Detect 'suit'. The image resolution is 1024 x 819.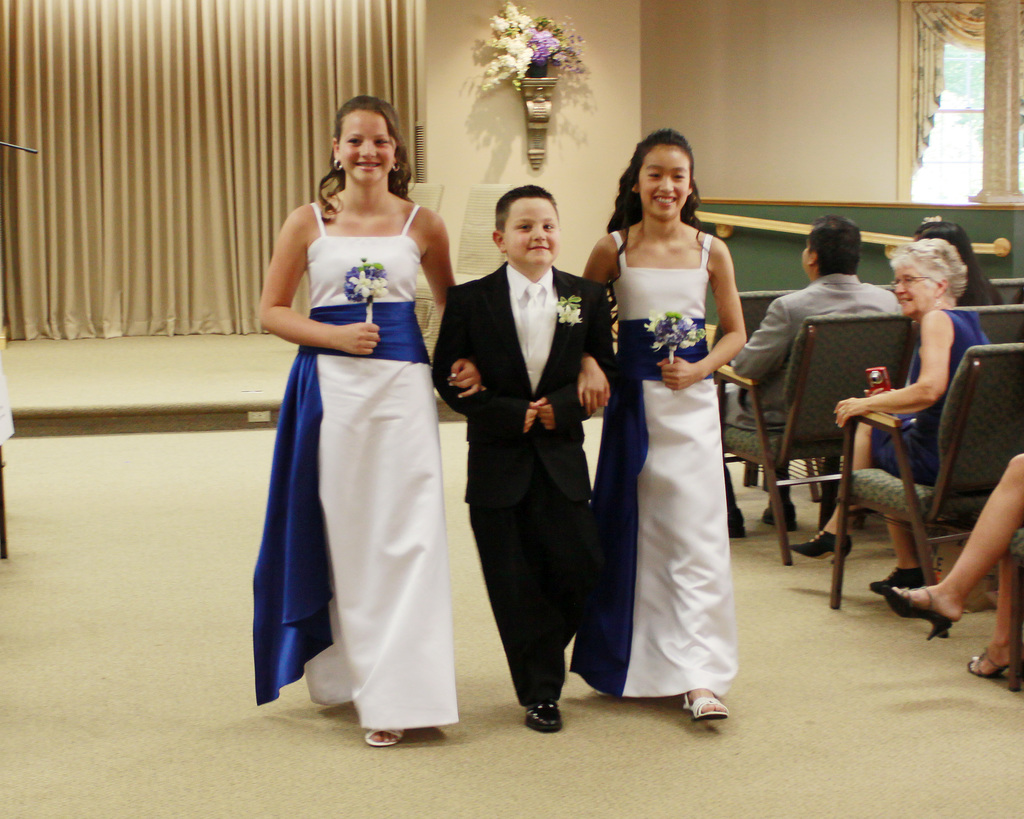
(left=449, top=163, right=614, bottom=734).
